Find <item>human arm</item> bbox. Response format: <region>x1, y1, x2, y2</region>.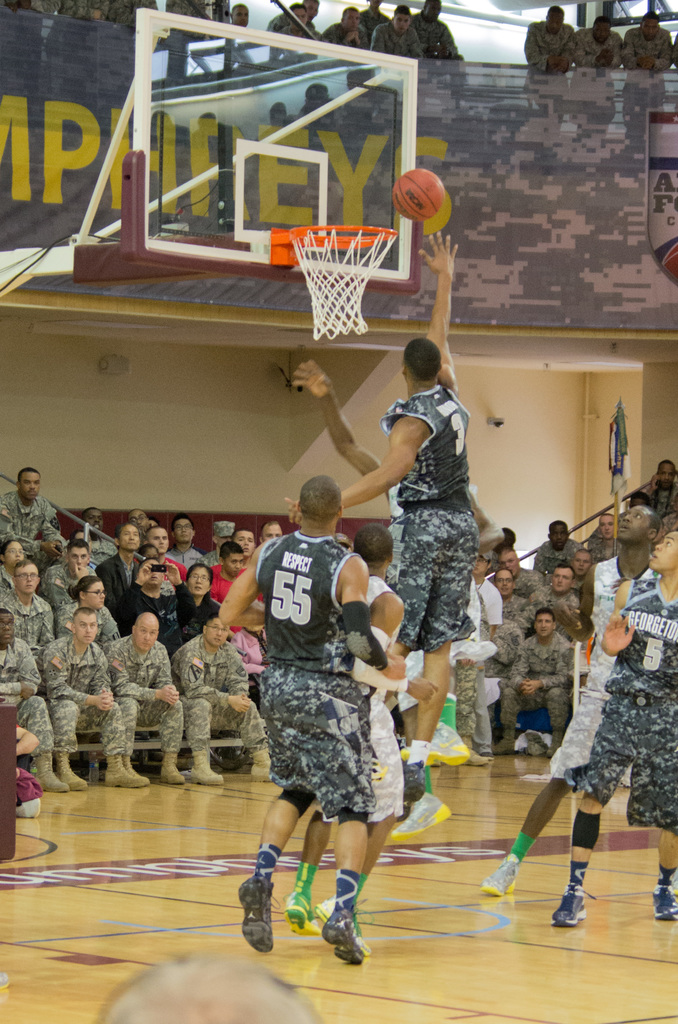
<region>477, 596, 484, 643</region>.
